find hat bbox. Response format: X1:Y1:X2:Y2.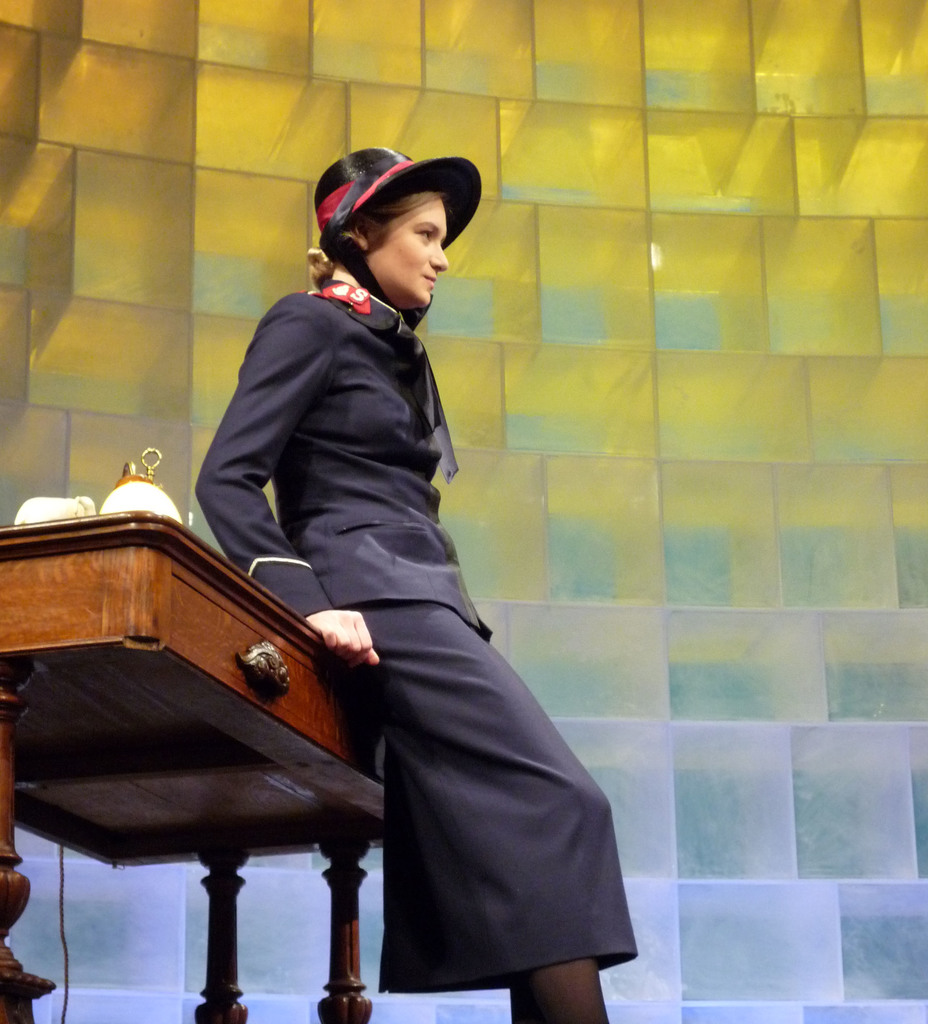
313:147:481:298.
